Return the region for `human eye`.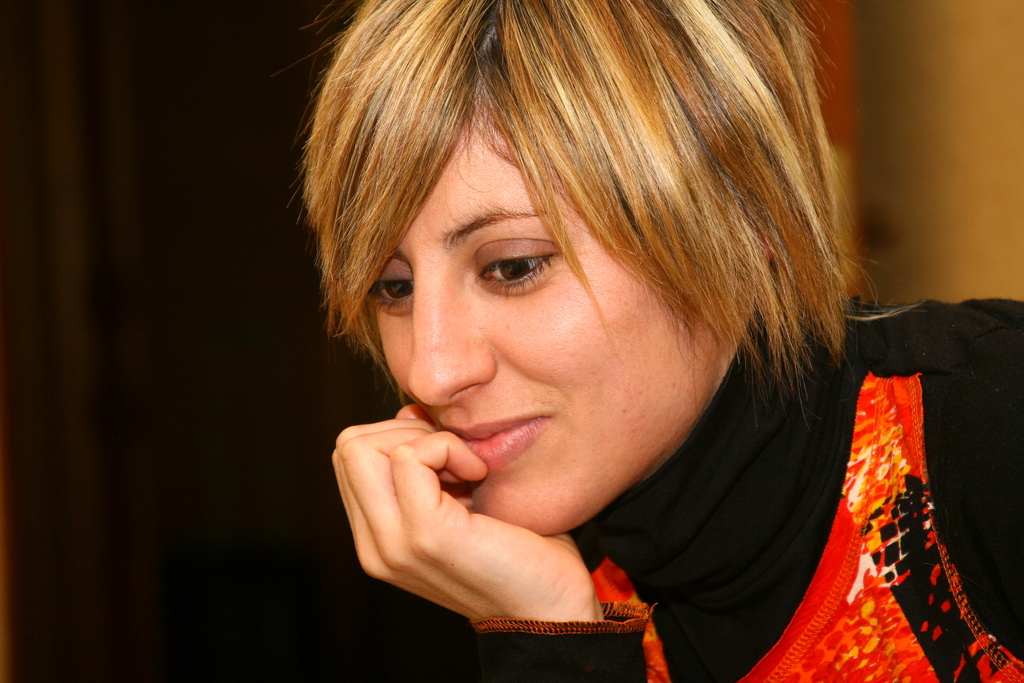
select_region(358, 272, 414, 316).
